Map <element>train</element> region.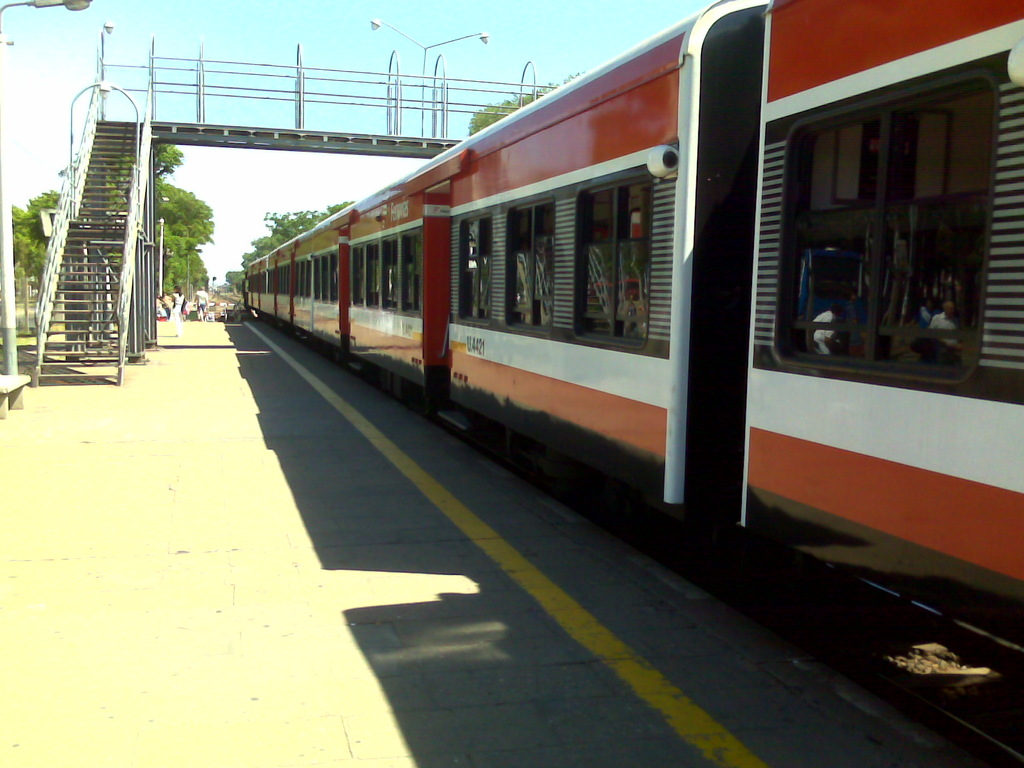
Mapped to {"left": 242, "top": 0, "right": 1023, "bottom": 668}.
